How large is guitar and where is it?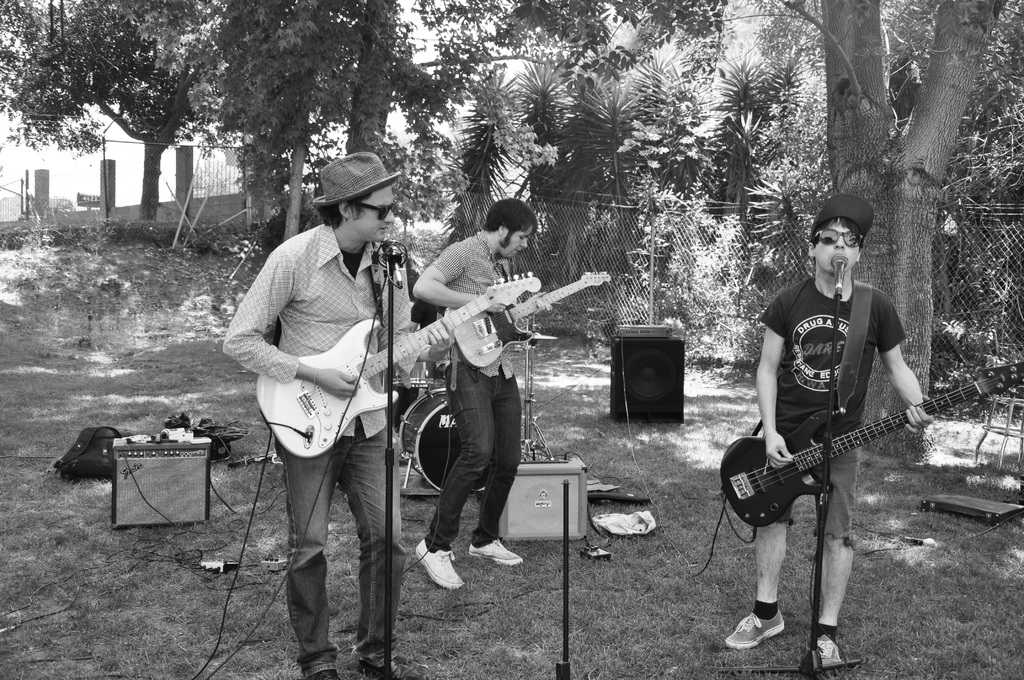
Bounding box: (248,277,538,470).
